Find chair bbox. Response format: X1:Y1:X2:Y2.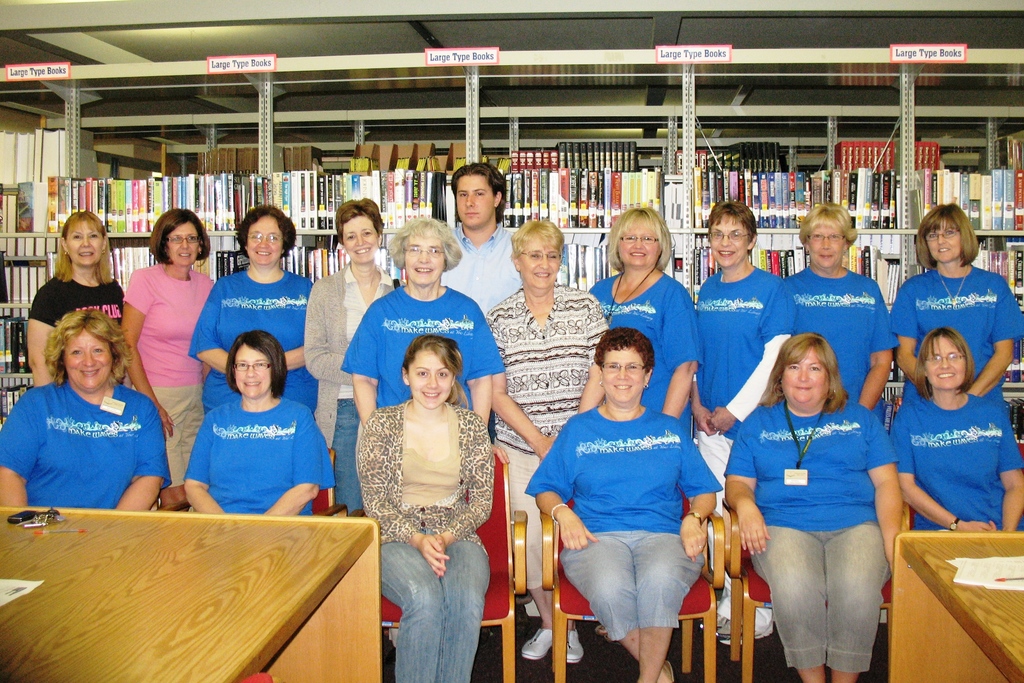
169:445:346:518.
